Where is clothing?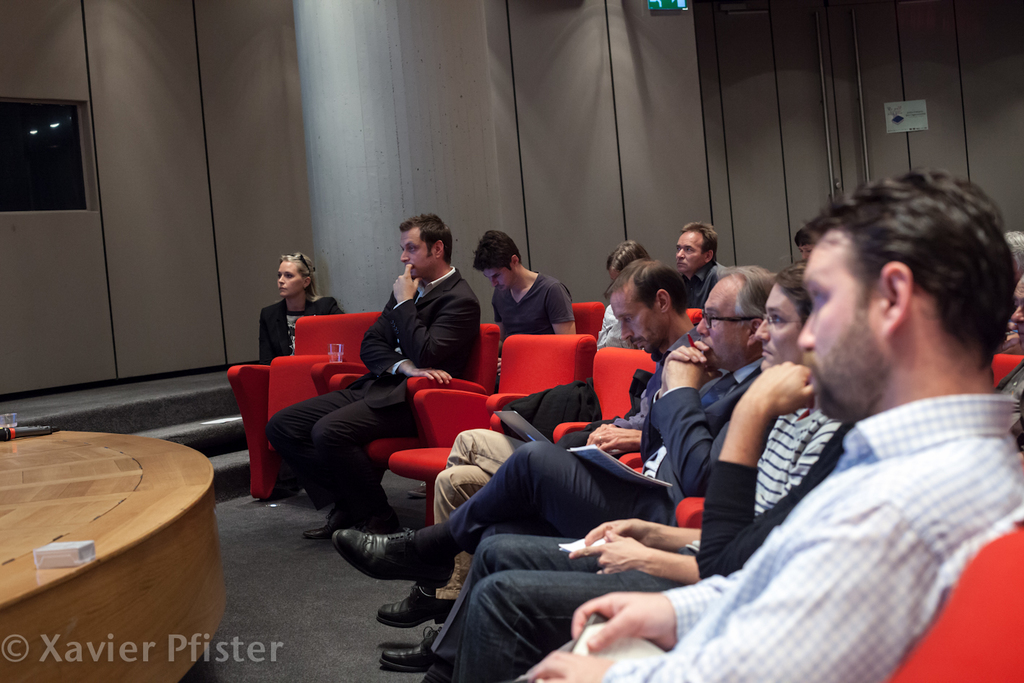
box(437, 358, 764, 573).
